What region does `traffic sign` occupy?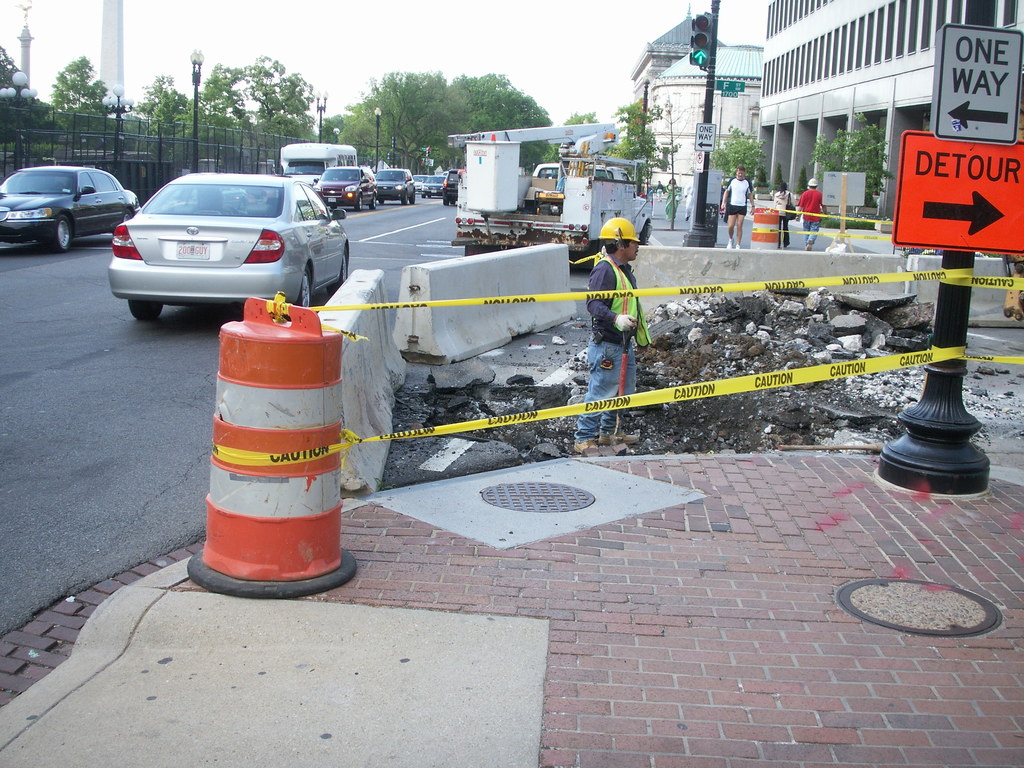
<box>890,129,1023,247</box>.
